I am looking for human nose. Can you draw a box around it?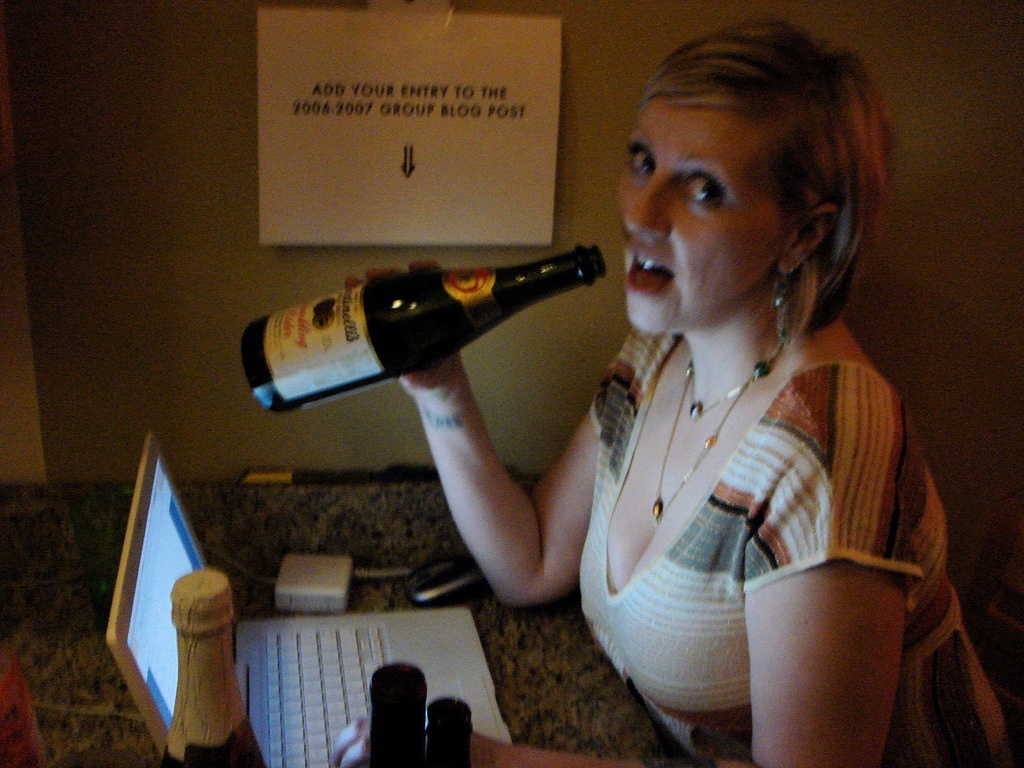
Sure, the bounding box is box=[625, 174, 664, 241].
